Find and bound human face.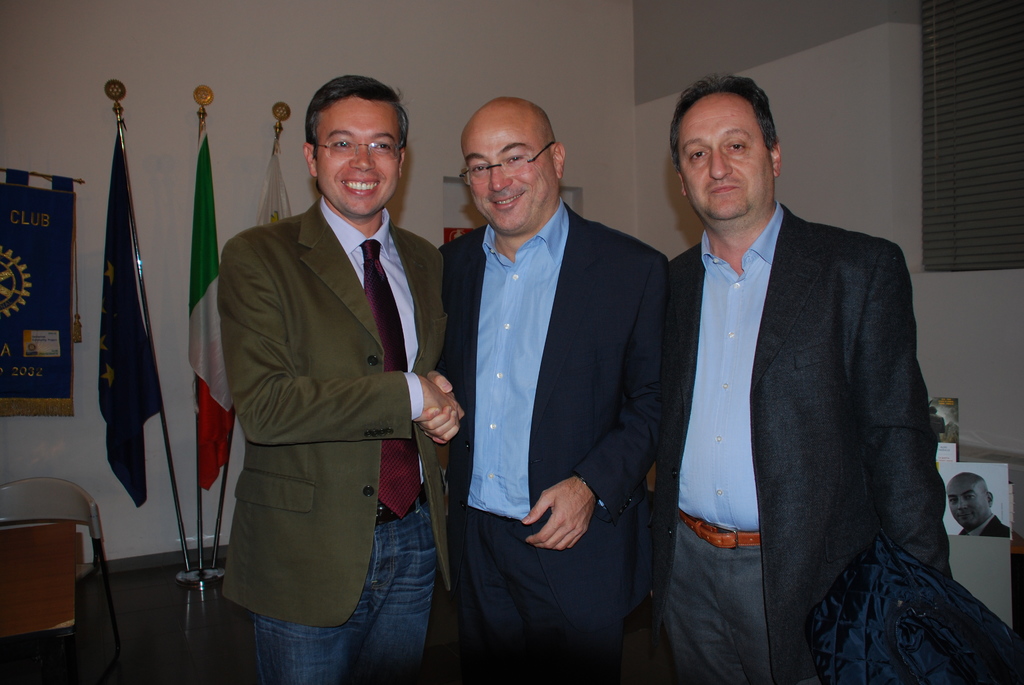
Bound: box(316, 98, 400, 217).
